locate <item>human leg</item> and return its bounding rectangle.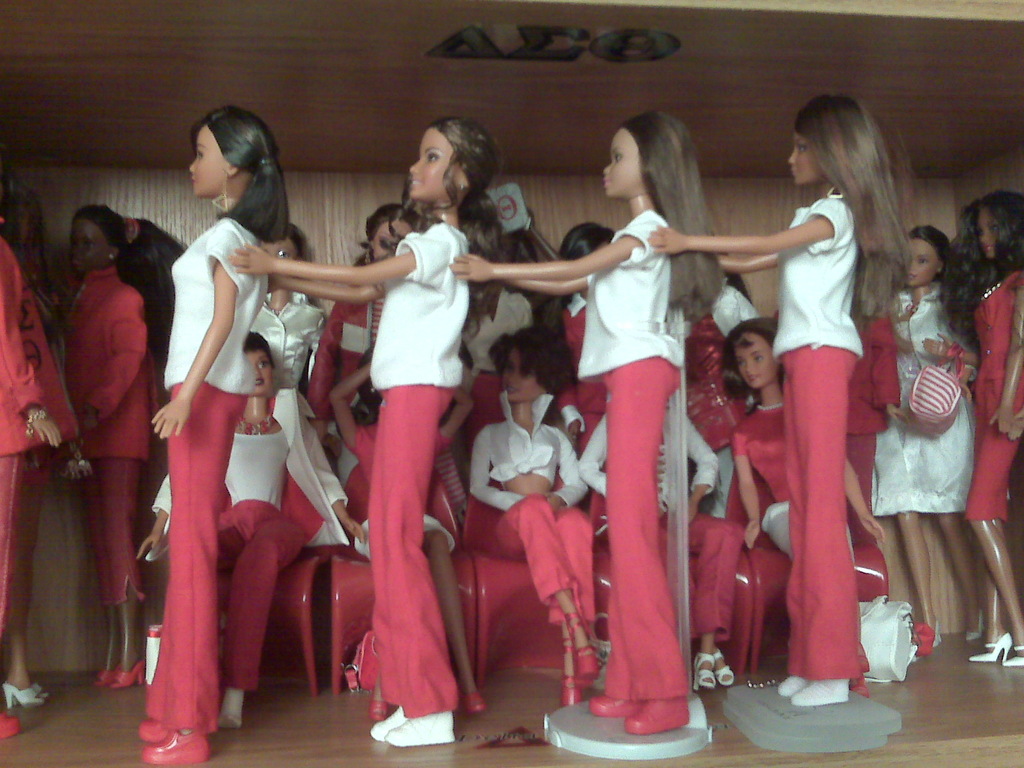
bbox(969, 355, 1023, 664).
